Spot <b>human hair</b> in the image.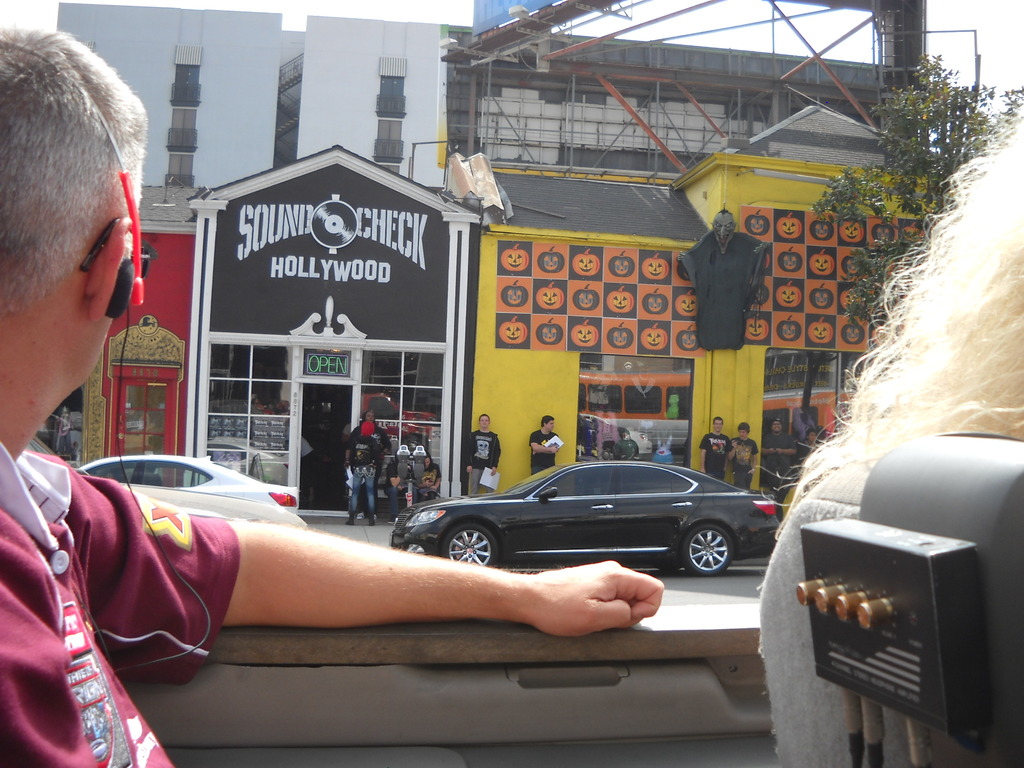
<b>human hair</b> found at pyautogui.locateOnScreen(365, 412, 378, 426).
